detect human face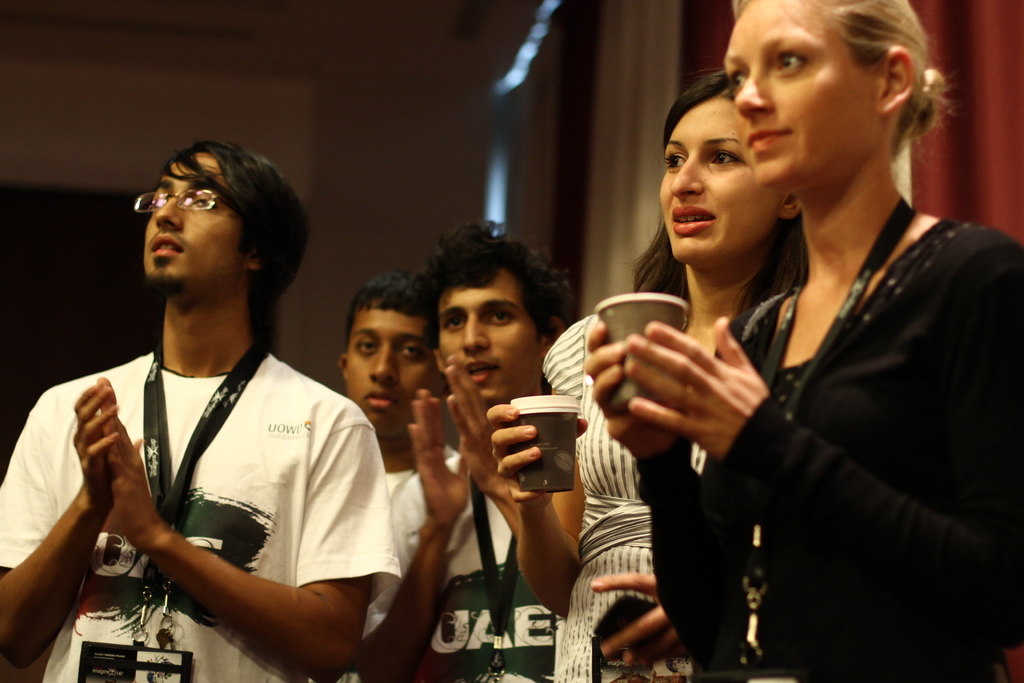
bbox=[440, 272, 546, 409]
